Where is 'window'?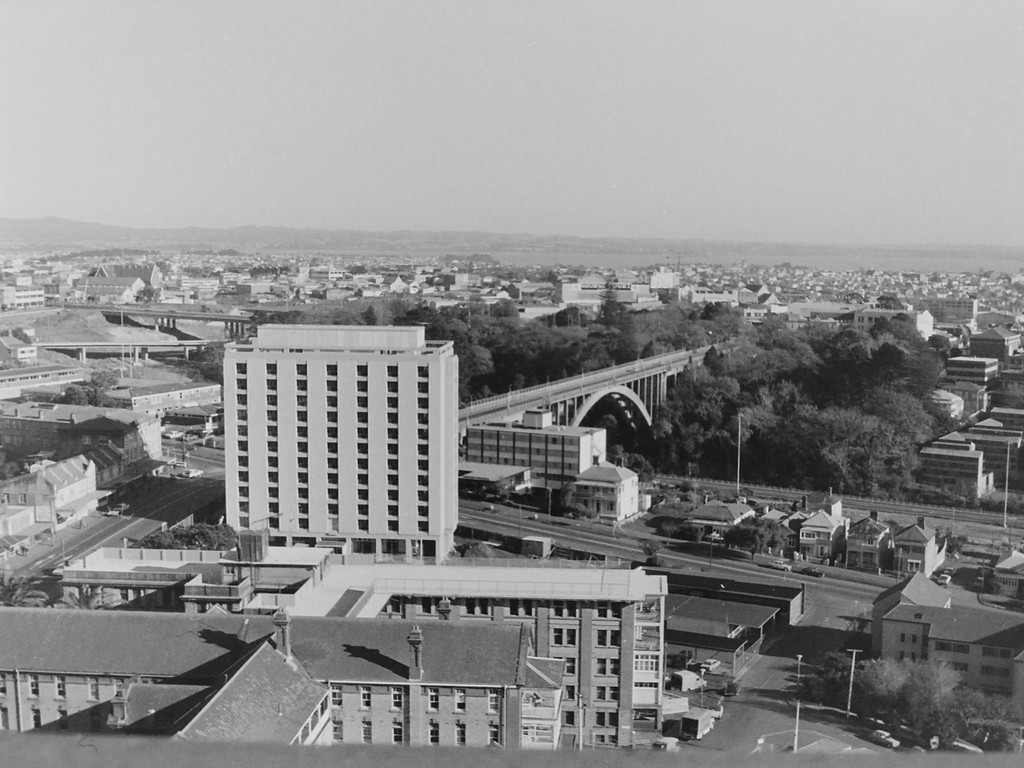
Rect(417, 426, 429, 440).
